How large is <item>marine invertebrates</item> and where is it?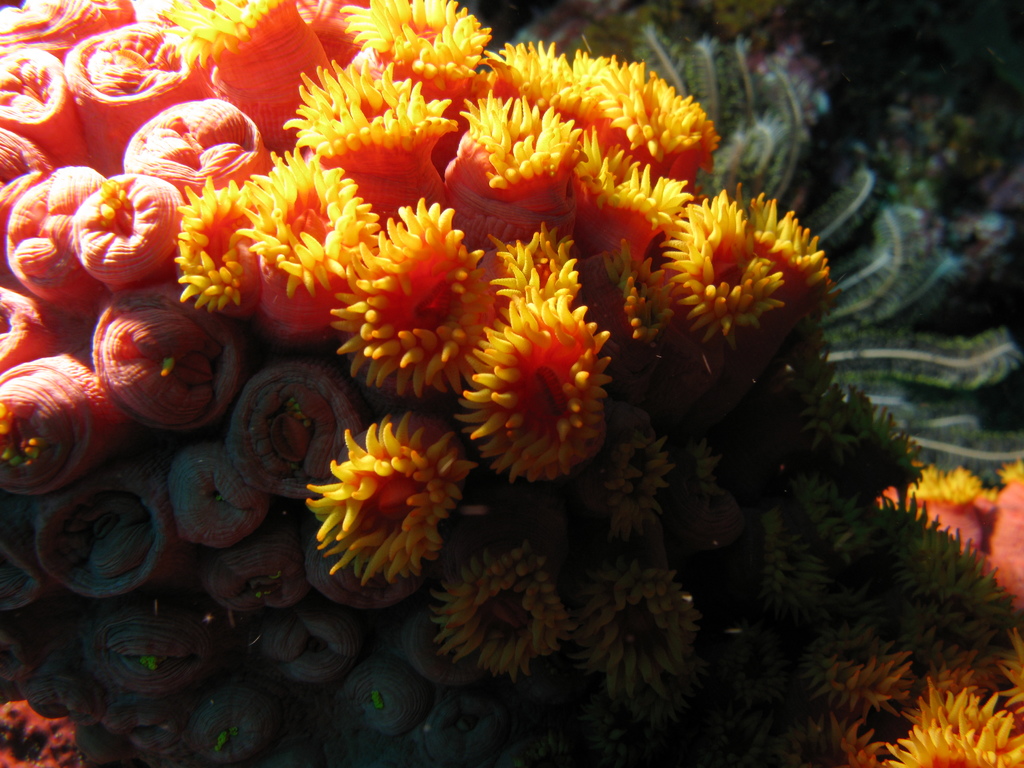
Bounding box: rect(887, 680, 1023, 767).
